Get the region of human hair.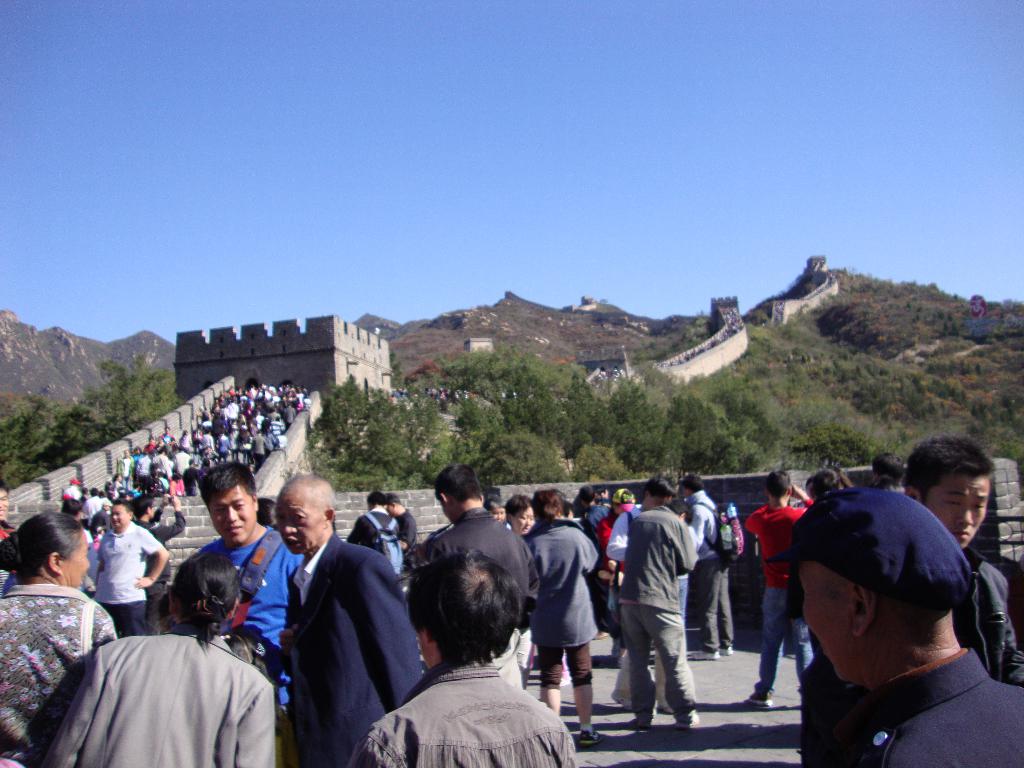
locate(897, 433, 998, 511).
